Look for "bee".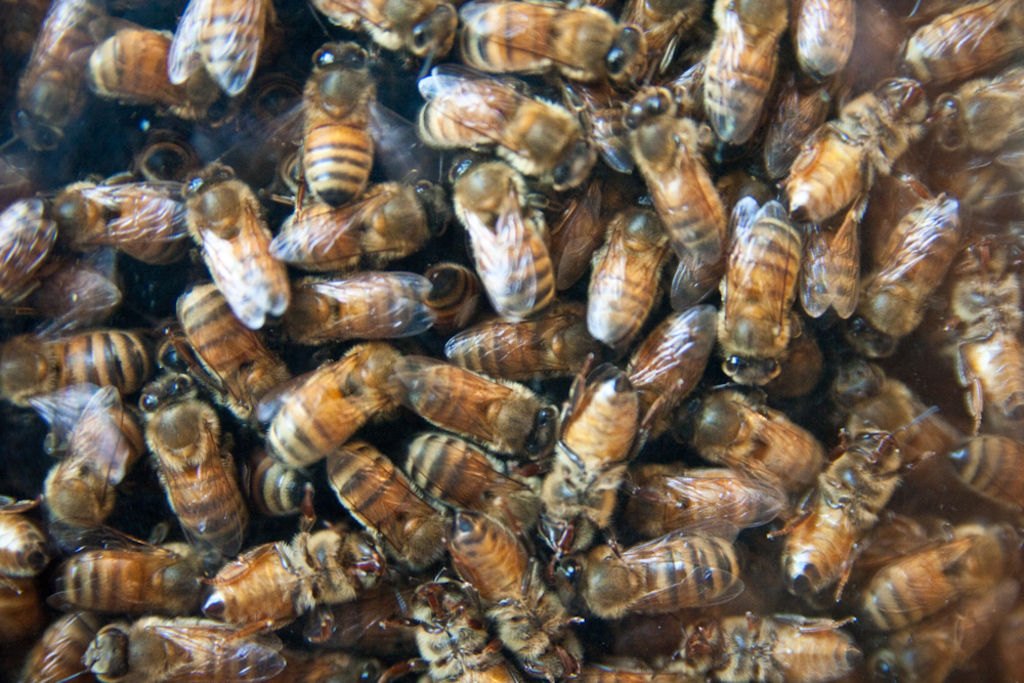
Found: {"left": 173, "top": 163, "right": 291, "bottom": 328}.
